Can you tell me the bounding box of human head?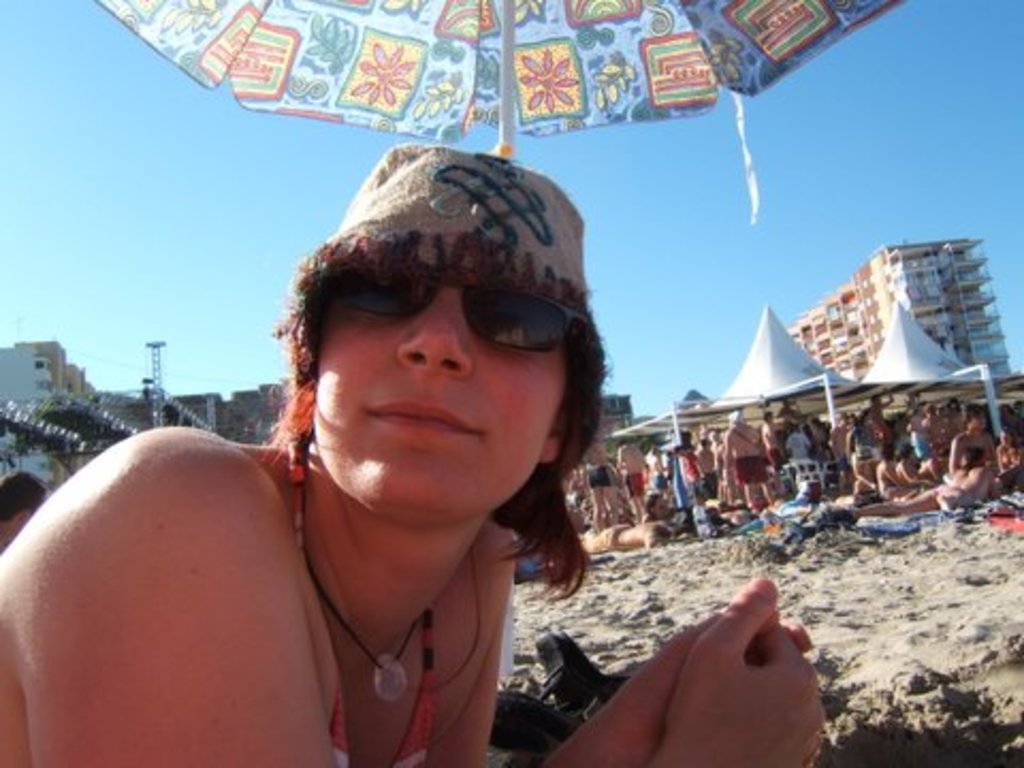
{"left": 271, "top": 162, "right": 597, "bottom": 589}.
